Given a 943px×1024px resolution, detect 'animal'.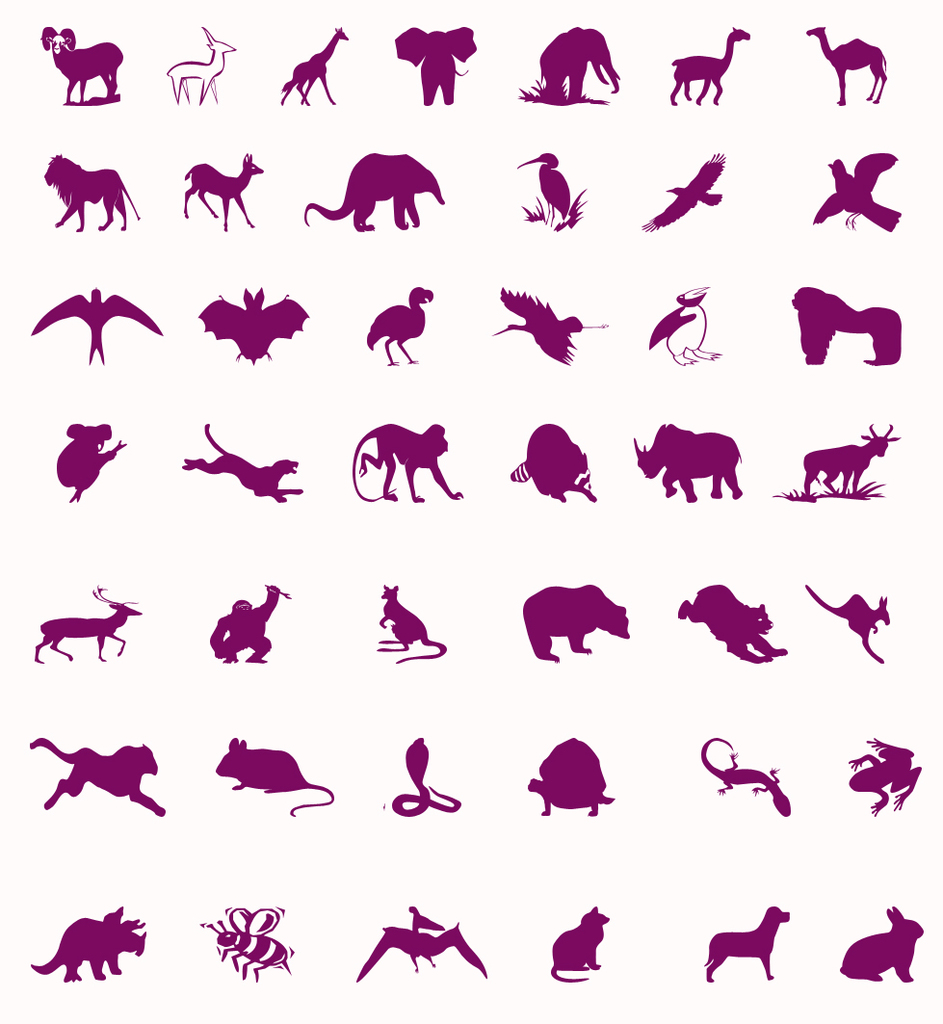
pyautogui.locateOnScreen(839, 906, 921, 985).
